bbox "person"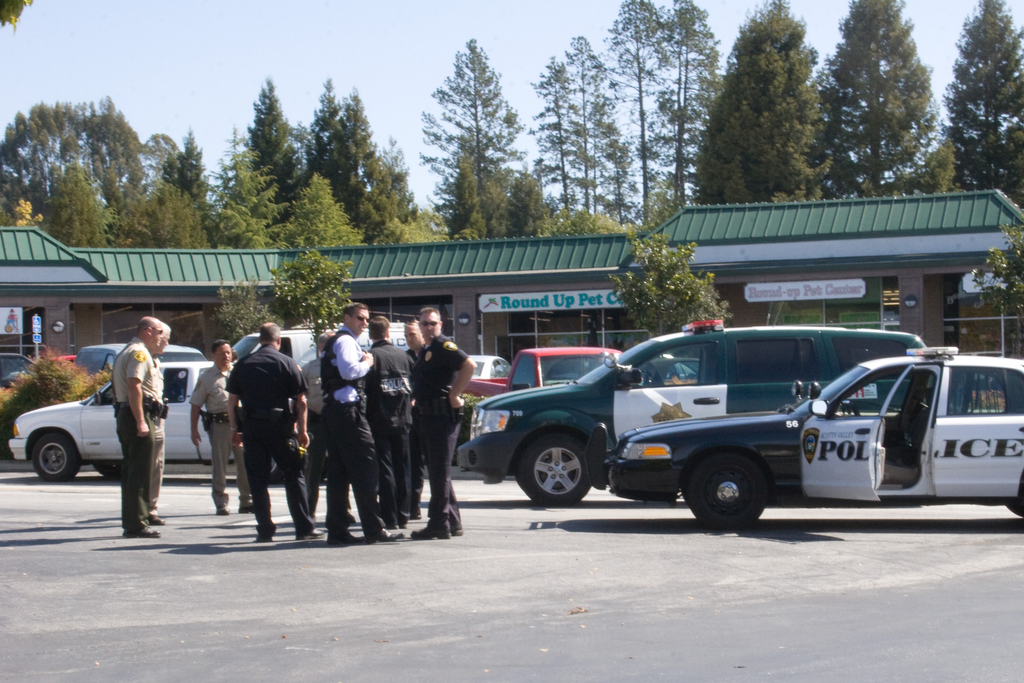
x1=229, y1=317, x2=319, y2=536
